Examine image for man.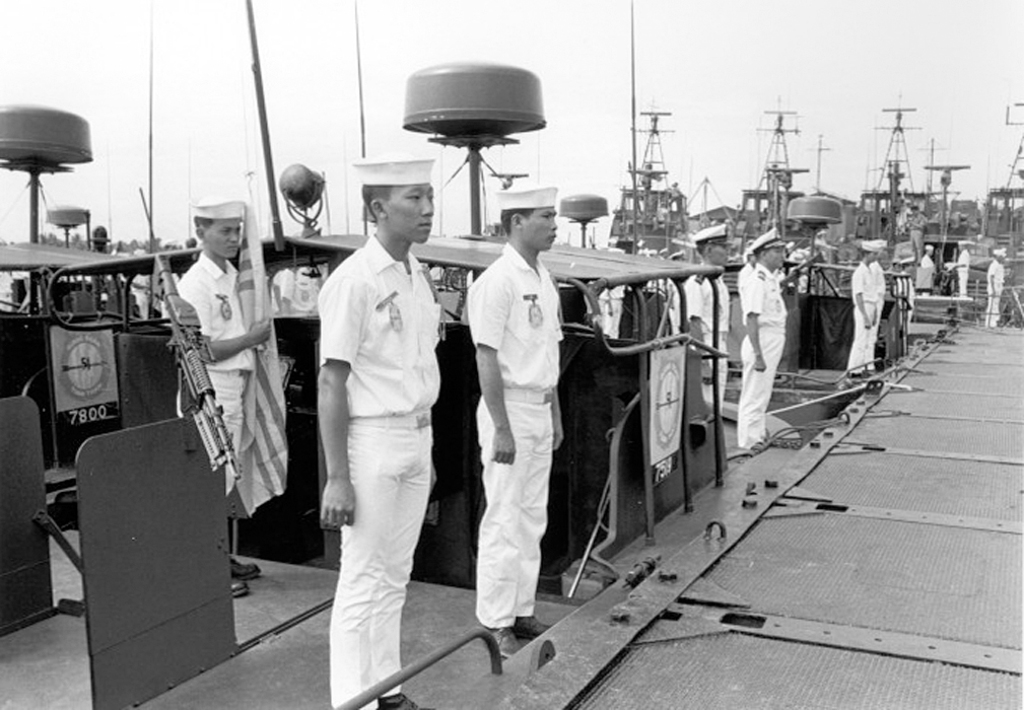
Examination result: <box>983,246,1007,328</box>.
